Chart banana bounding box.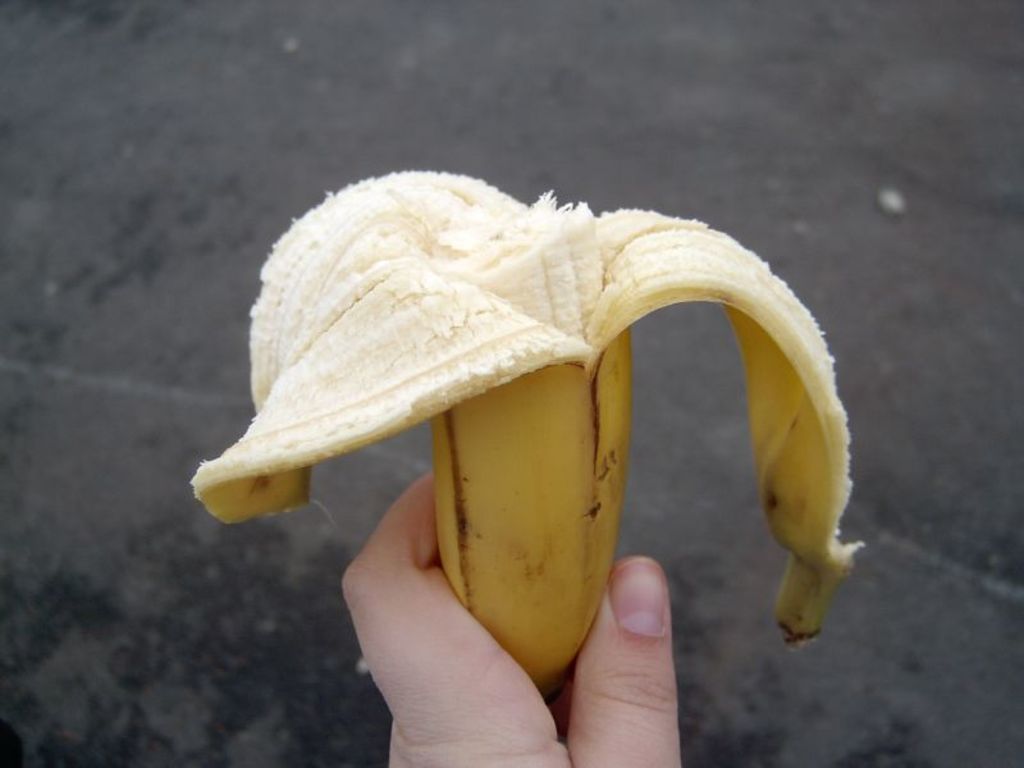
Charted: {"left": 189, "top": 164, "right": 867, "bottom": 705}.
